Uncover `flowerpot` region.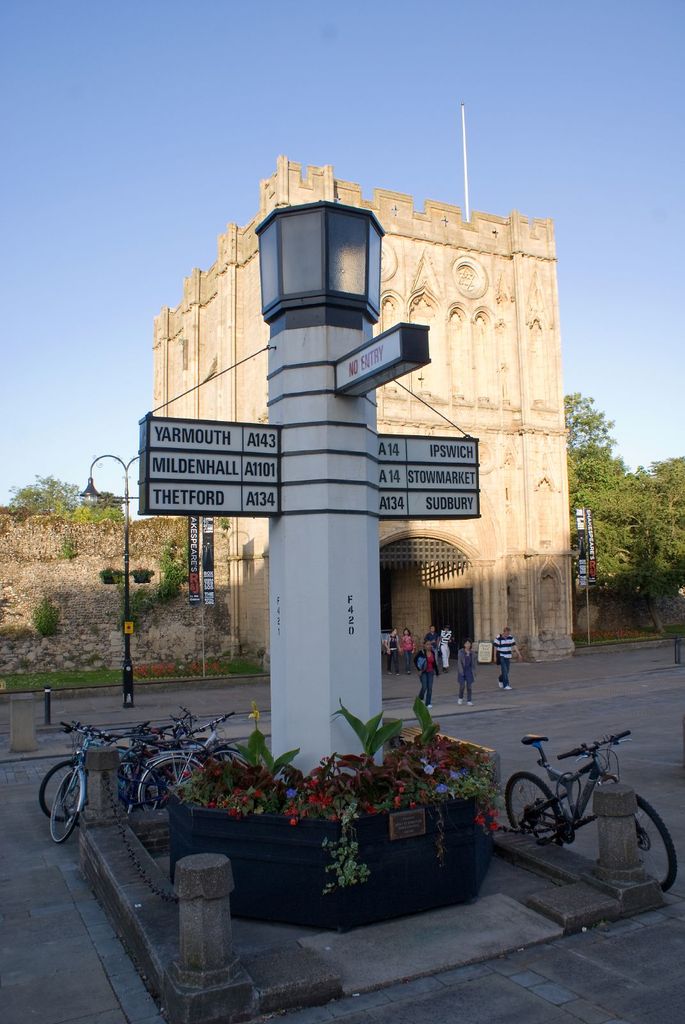
Uncovered: {"x1": 140, "y1": 730, "x2": 498, "y2": 912}.
